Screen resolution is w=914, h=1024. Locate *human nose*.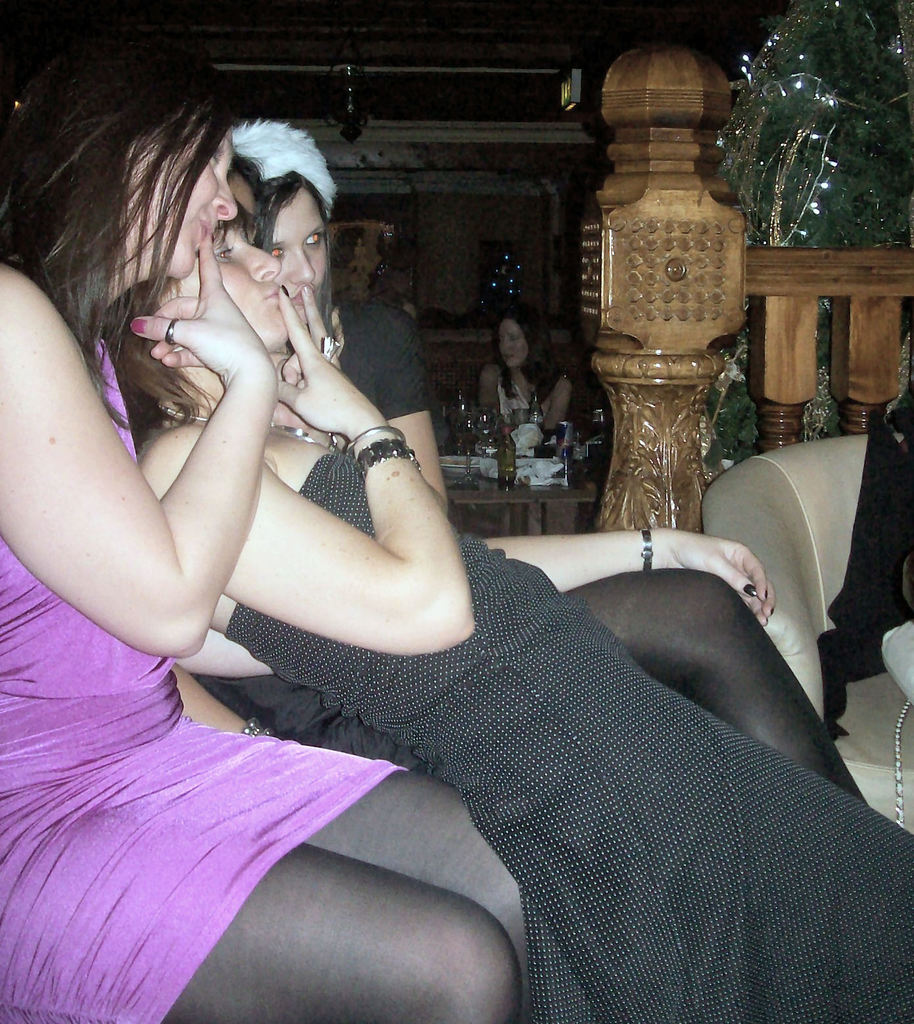
pyautogui.locateOnScreen(210, 168, 243, 221).
